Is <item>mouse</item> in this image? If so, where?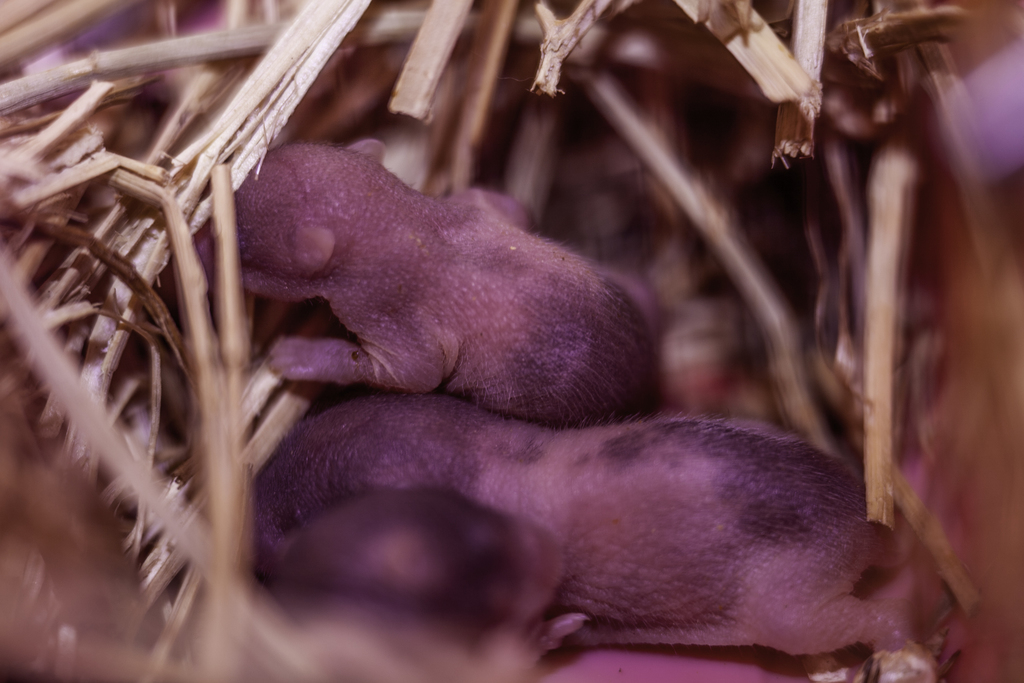
Yes, at Rect(255, 389, 947, 646).
